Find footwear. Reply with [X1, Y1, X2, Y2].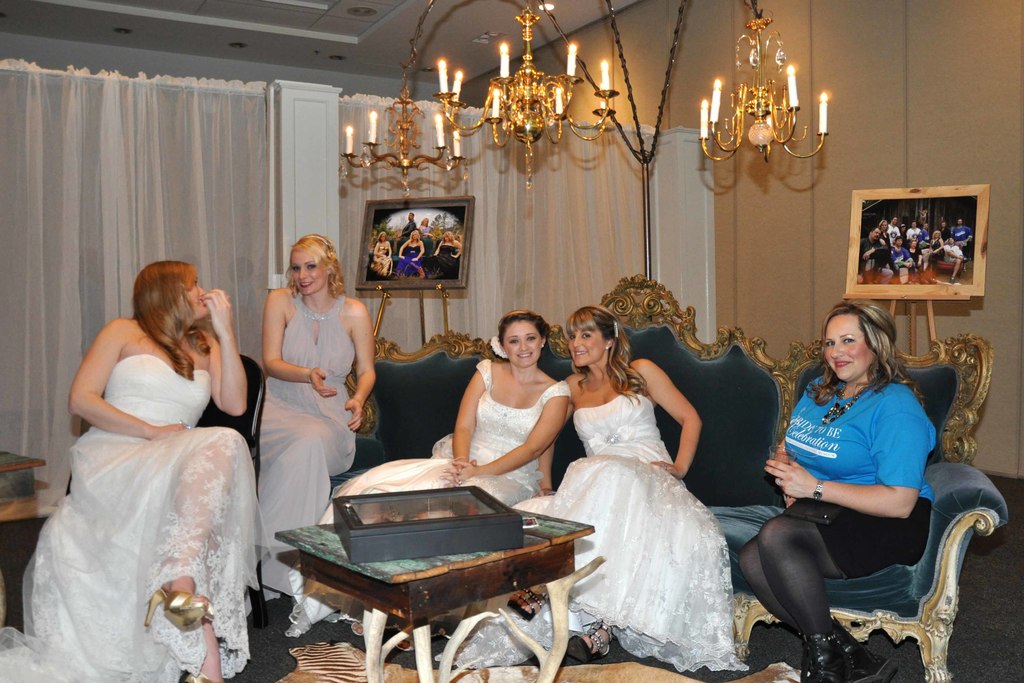
[176, 668, 213, 682].
